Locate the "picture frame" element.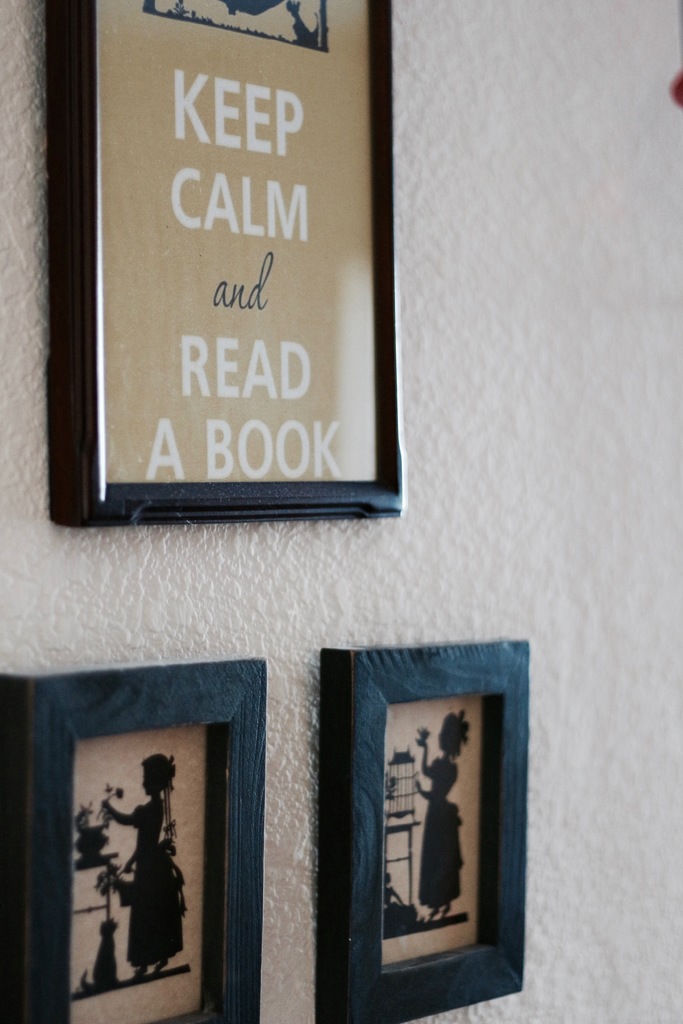
Element bbox: bbox=(317, 639, 527, 1022).
